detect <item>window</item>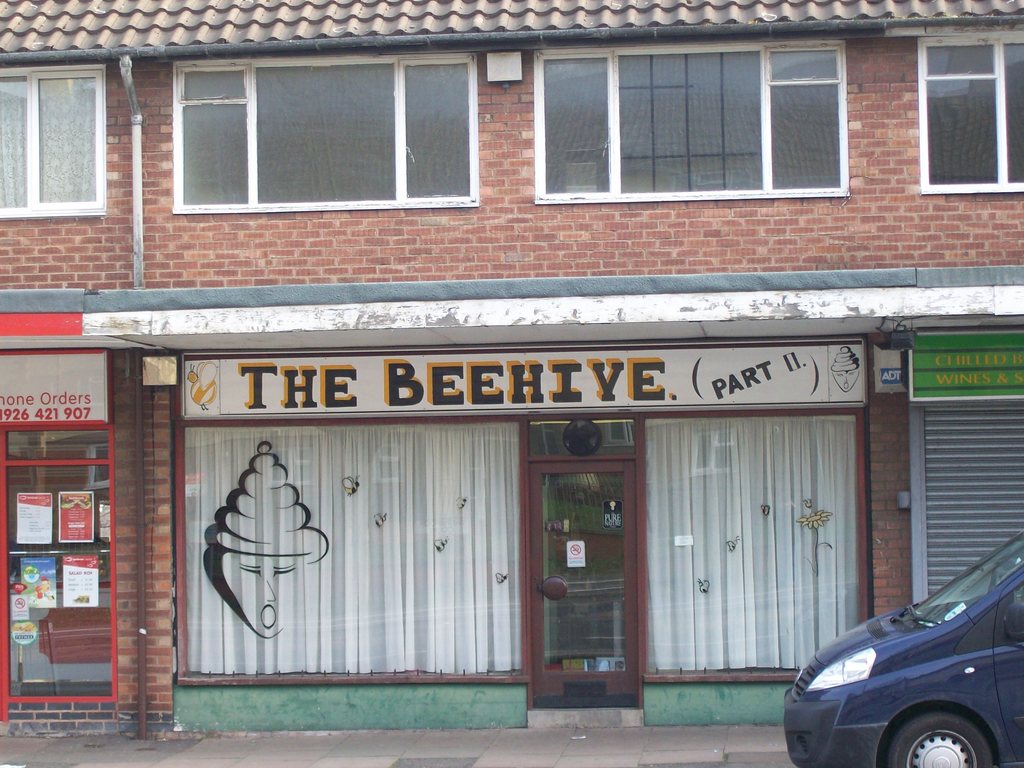
<region>1, 65, 106, 218</region>
